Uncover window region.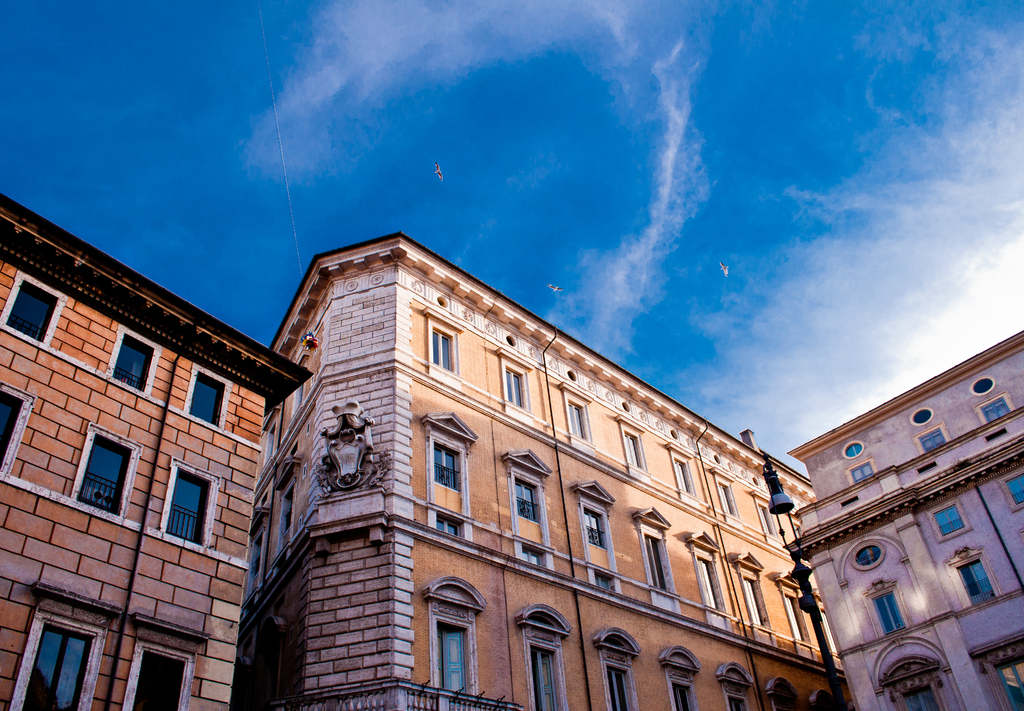
Uncovered: rect(508, 478, 541, 526).
